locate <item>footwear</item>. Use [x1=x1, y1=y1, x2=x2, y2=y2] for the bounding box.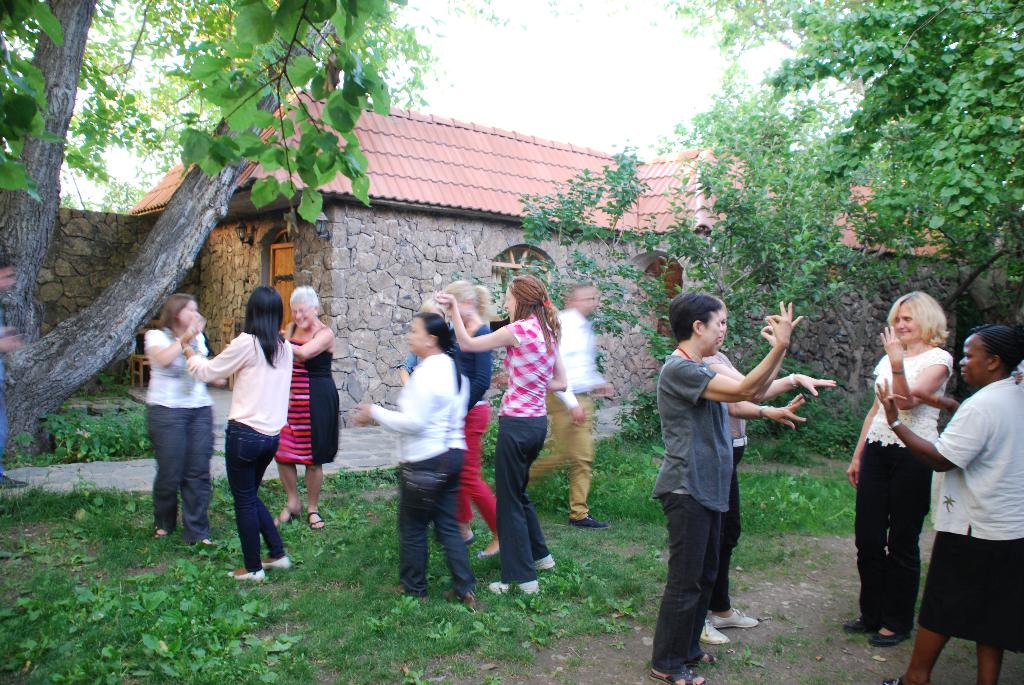
[x1=699, y1=620, x2=732, y2=646].
